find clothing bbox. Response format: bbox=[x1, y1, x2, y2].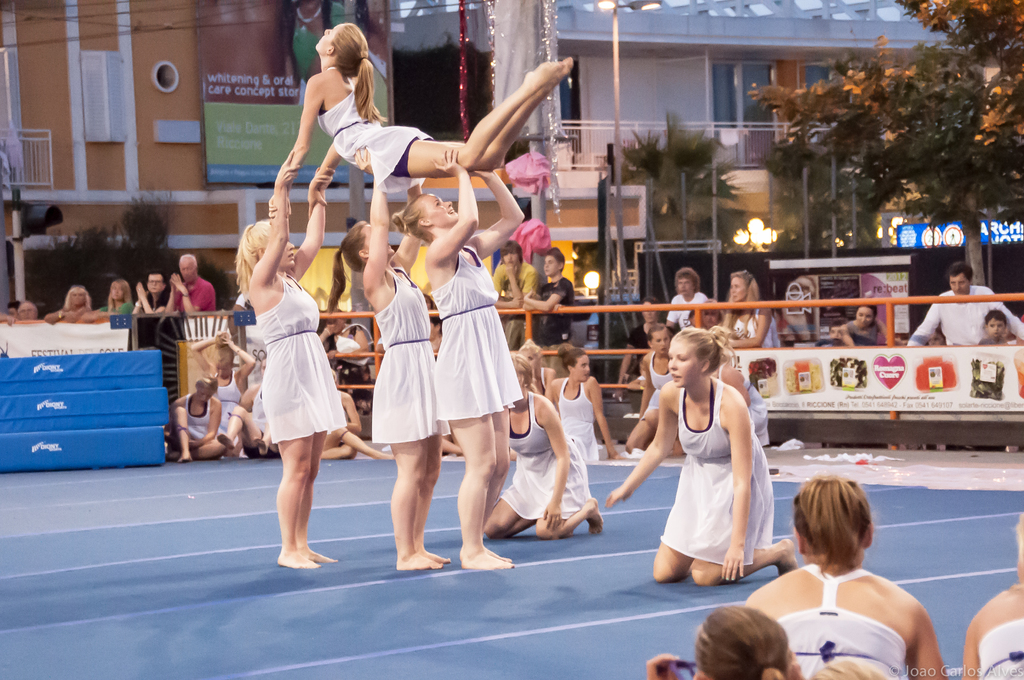
bbox=[144, 291, 168, 314].
